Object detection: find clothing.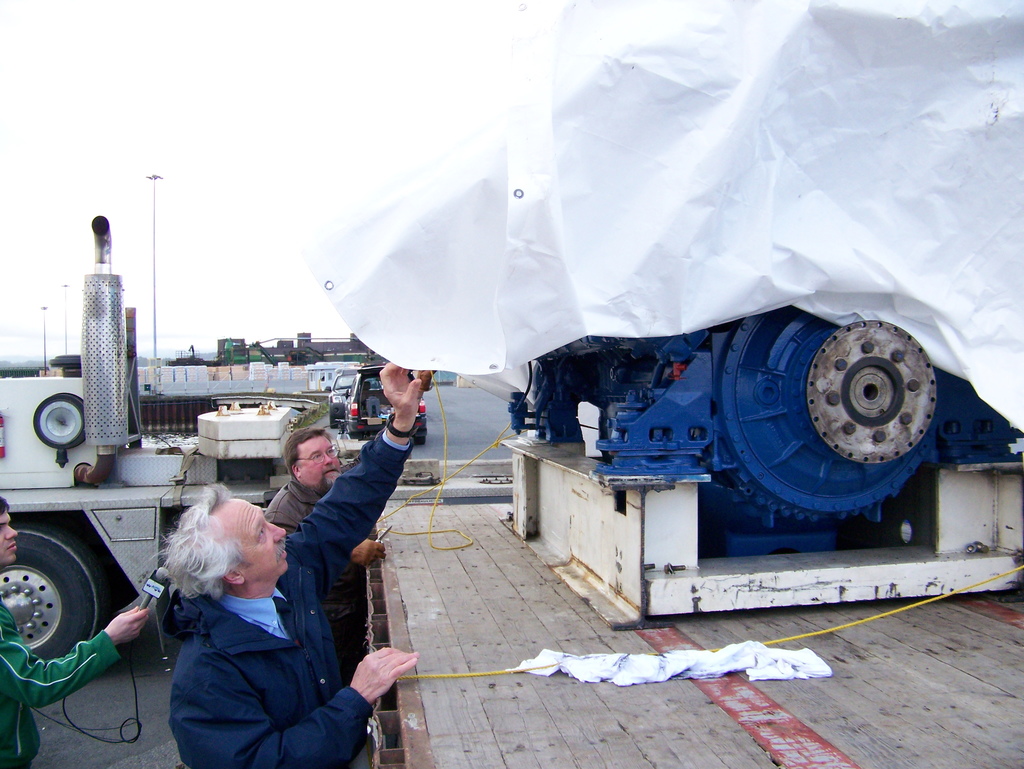
<box>0,591,125,768</box>.
